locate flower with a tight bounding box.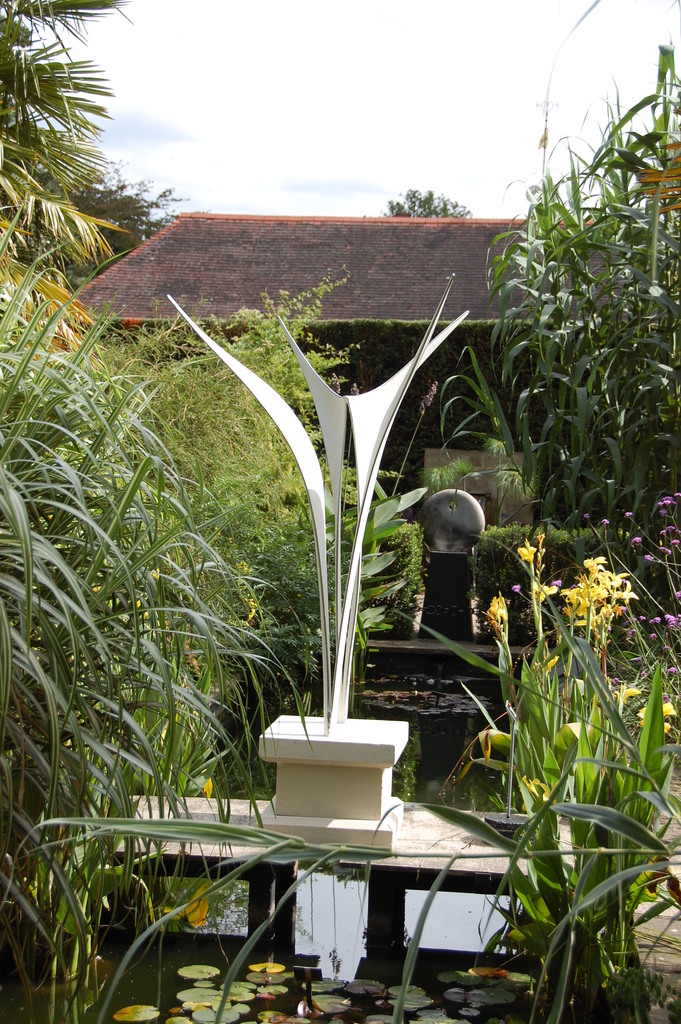
482 594 514 643.
